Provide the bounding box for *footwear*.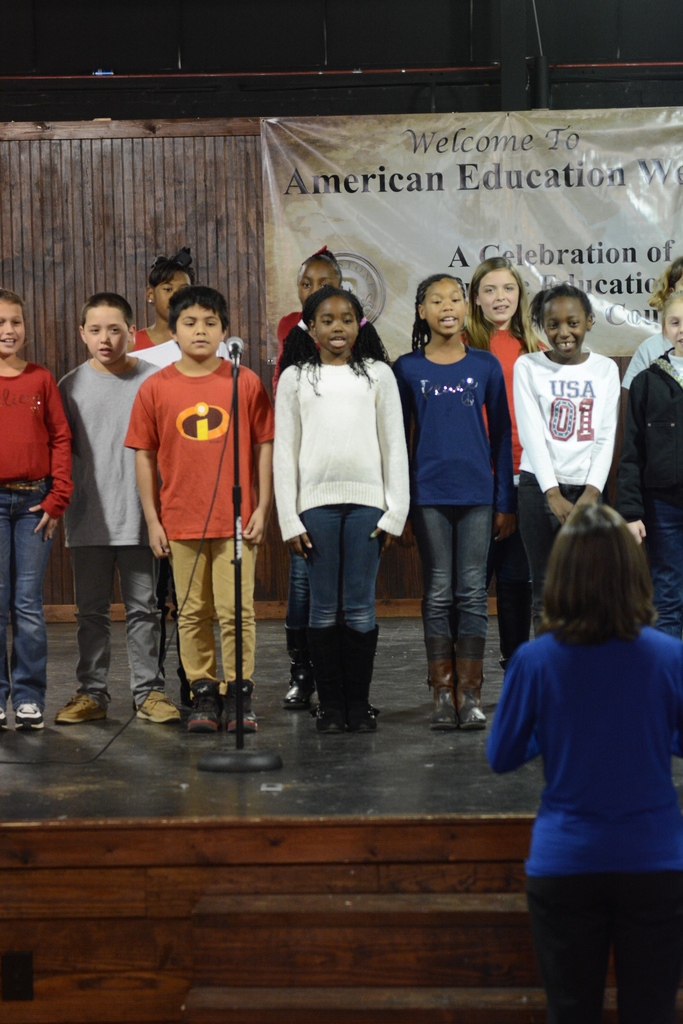
[183,675,224,741].
